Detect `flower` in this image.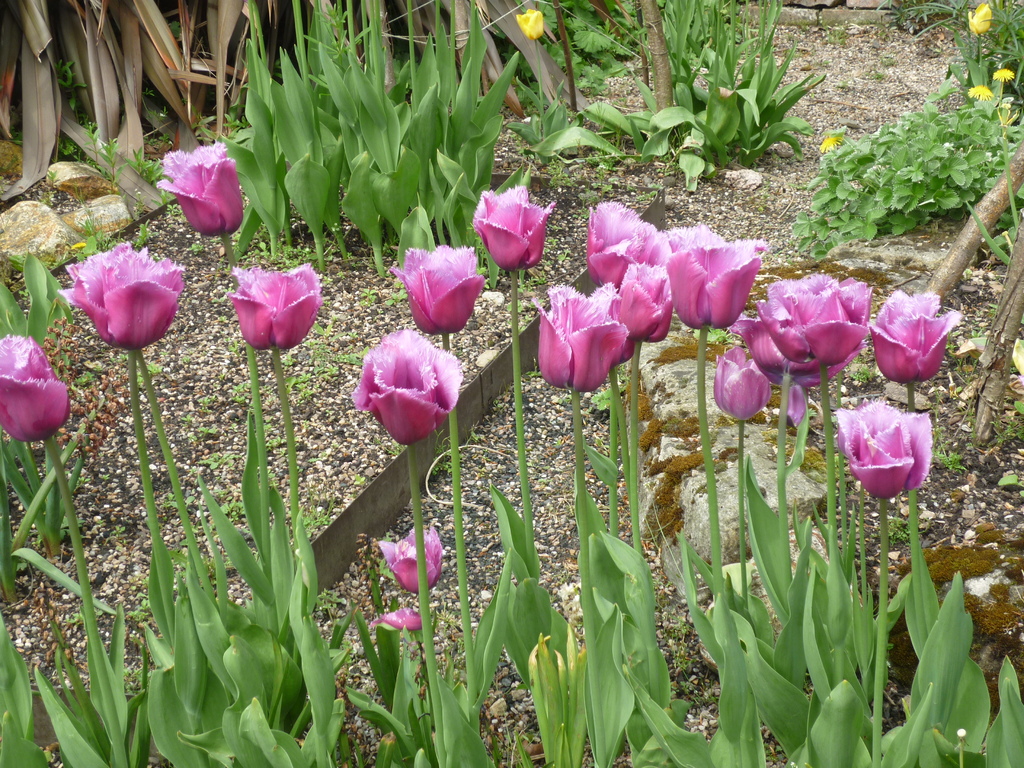
Detection: [228,262,323,352].
